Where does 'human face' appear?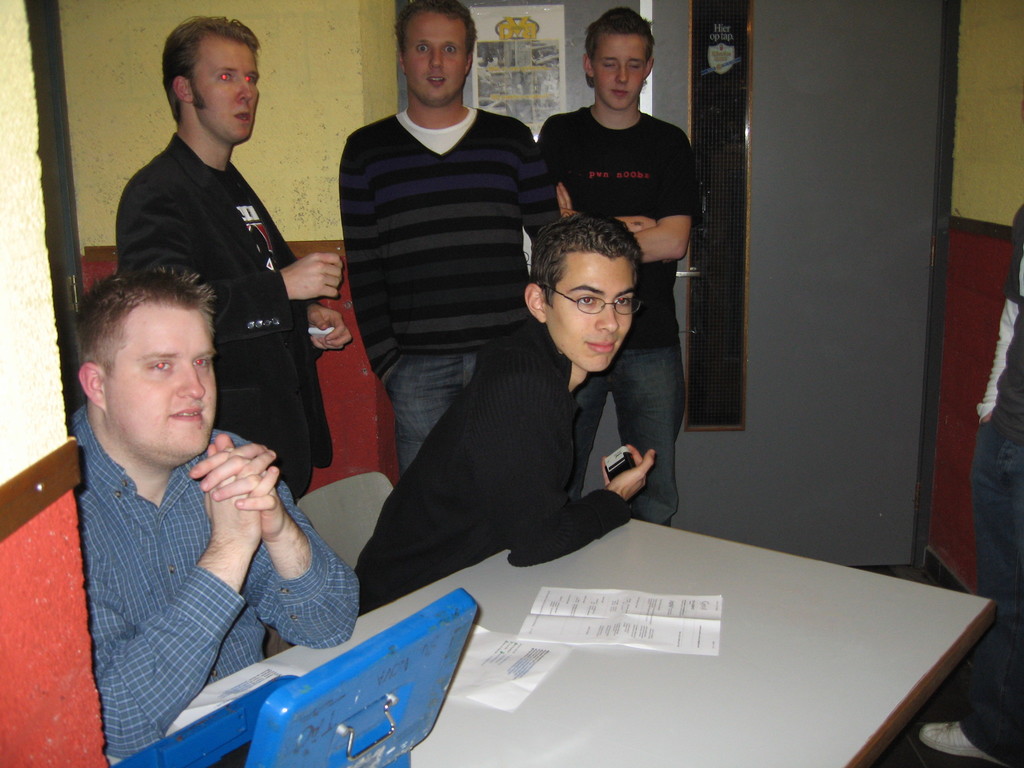
Appears at [x1=541, y1=253, x2=637, y2=376].
